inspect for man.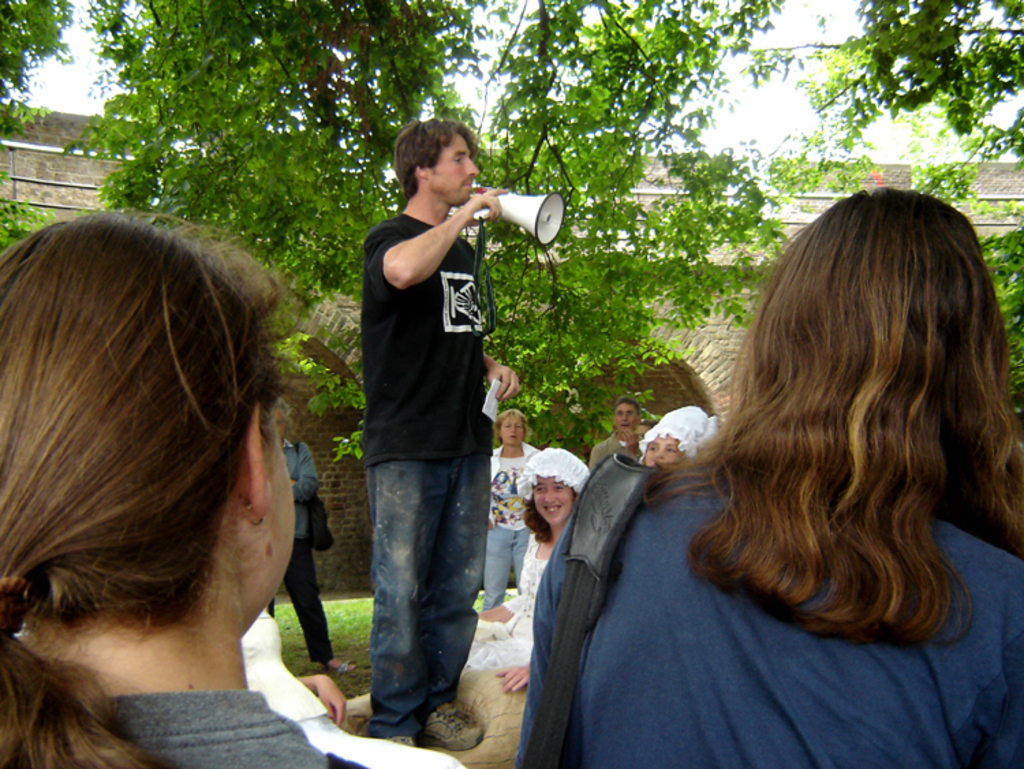
Inspection: (x1=587, y1=397, x2=672, y2=490).
